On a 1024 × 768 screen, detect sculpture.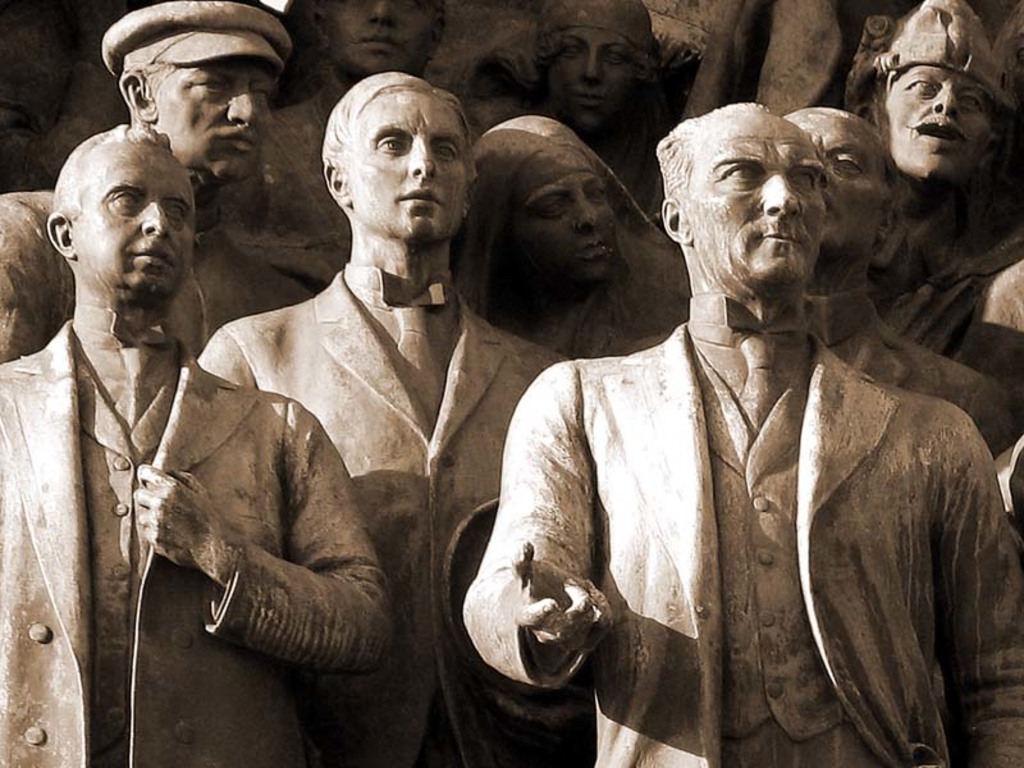
<bbox>842, 0, 1023, 384</bbox>.
